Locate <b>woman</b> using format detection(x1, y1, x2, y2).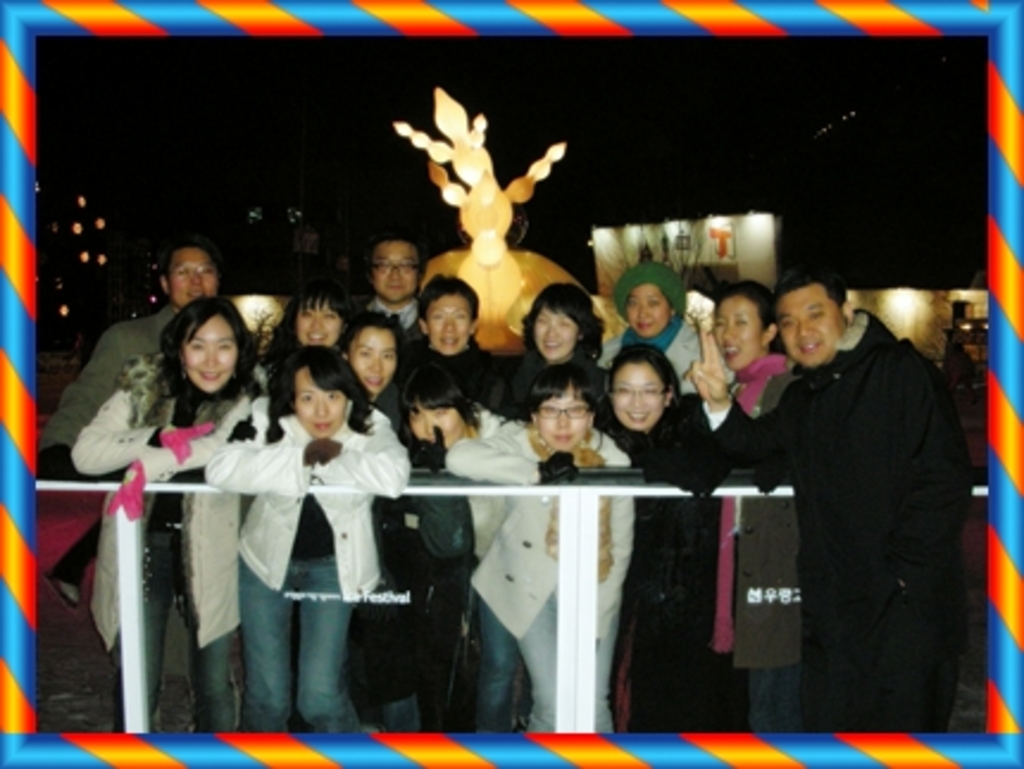
detection(62, 298, 241, 731).
